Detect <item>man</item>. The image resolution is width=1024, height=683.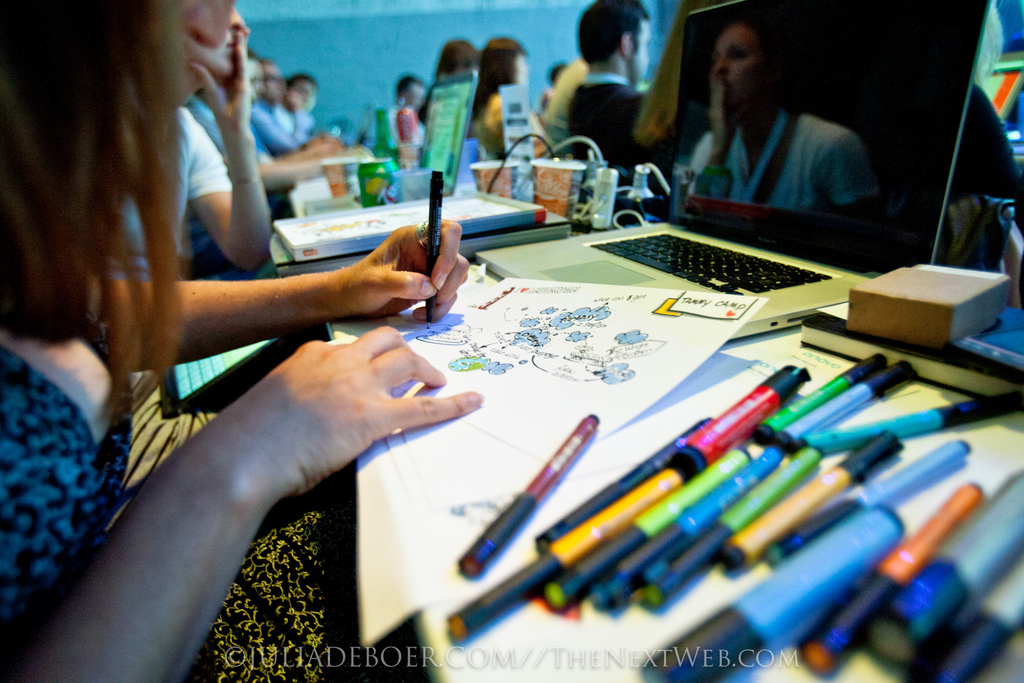
left=245, top=66, right=349, bottom=151.
